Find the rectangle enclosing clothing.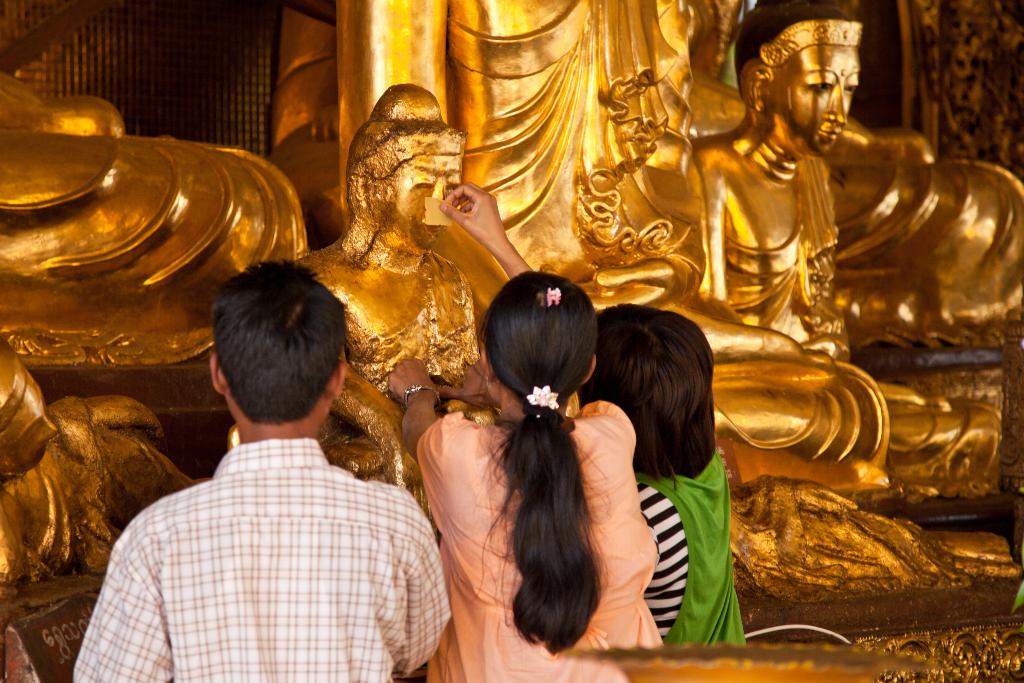
{"x1": 70, "y1": 429, "x2": 457, "y2": 682}.
